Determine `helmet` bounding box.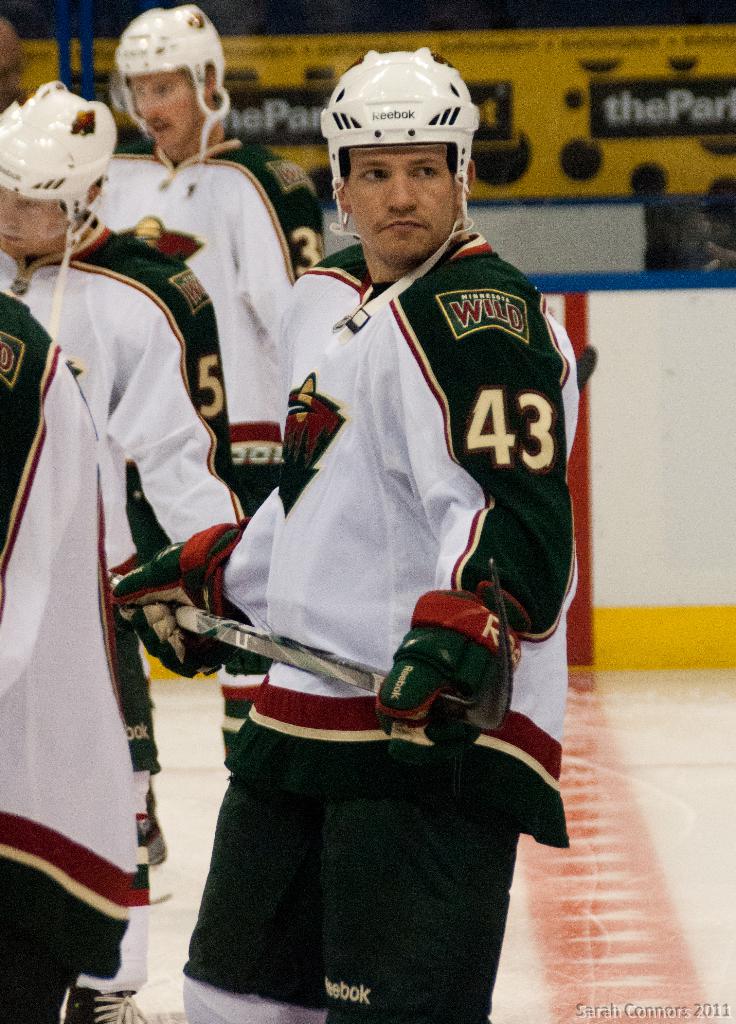
Determined: BBox(316, 42, 483, 260).
